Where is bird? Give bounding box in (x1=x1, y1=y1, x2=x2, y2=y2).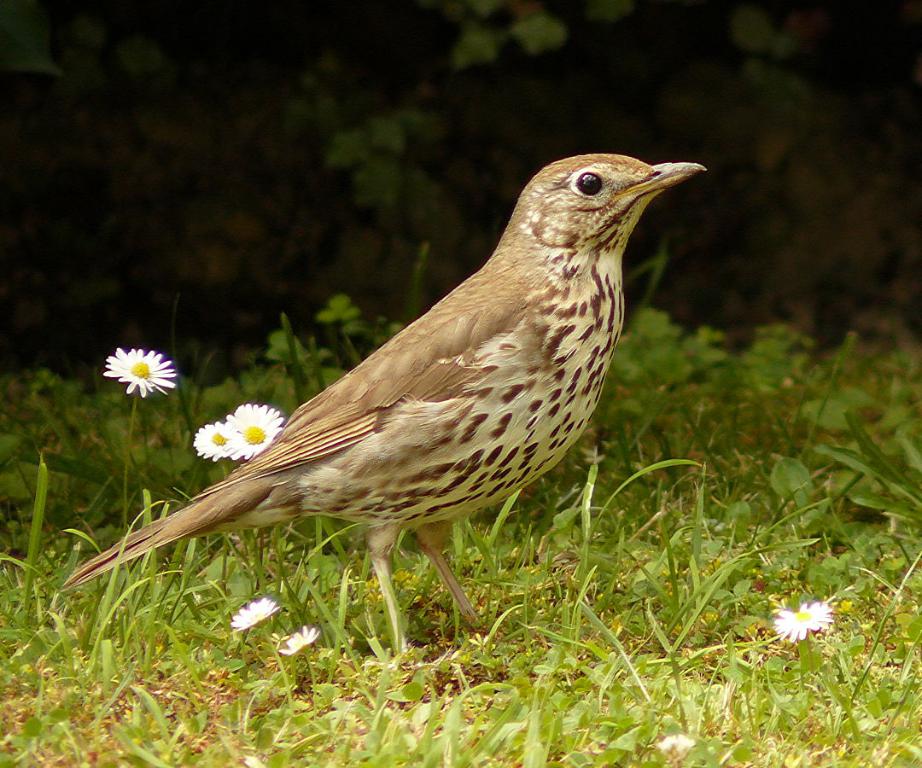
(x1=70, y1=158, x2=705, y2=629).
